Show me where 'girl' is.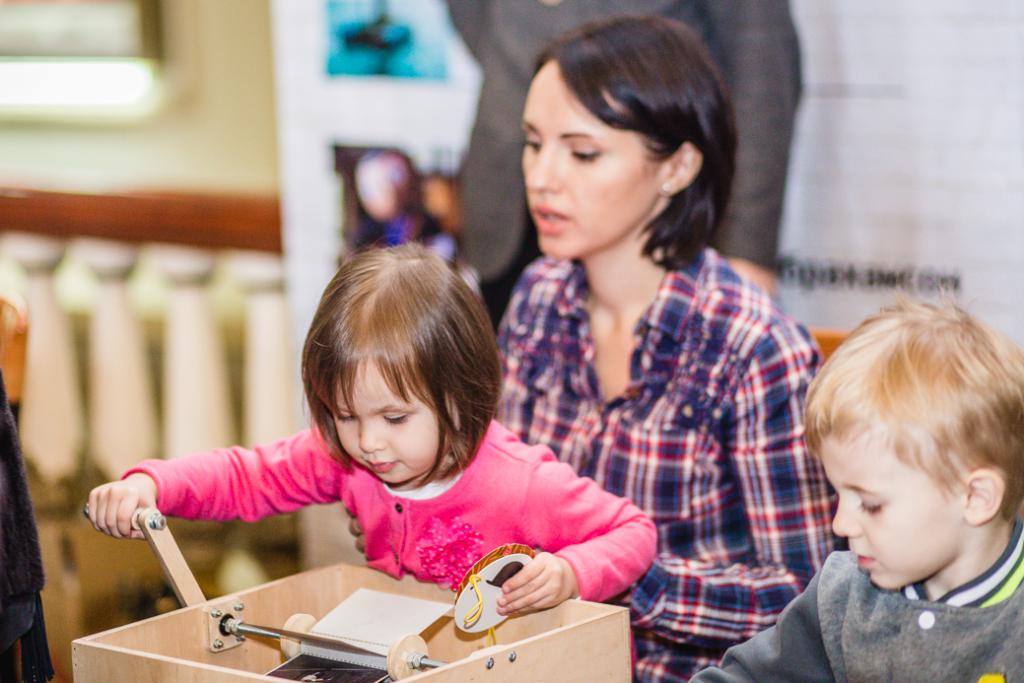
'girl' is at box(87, 234, 659, 672).
